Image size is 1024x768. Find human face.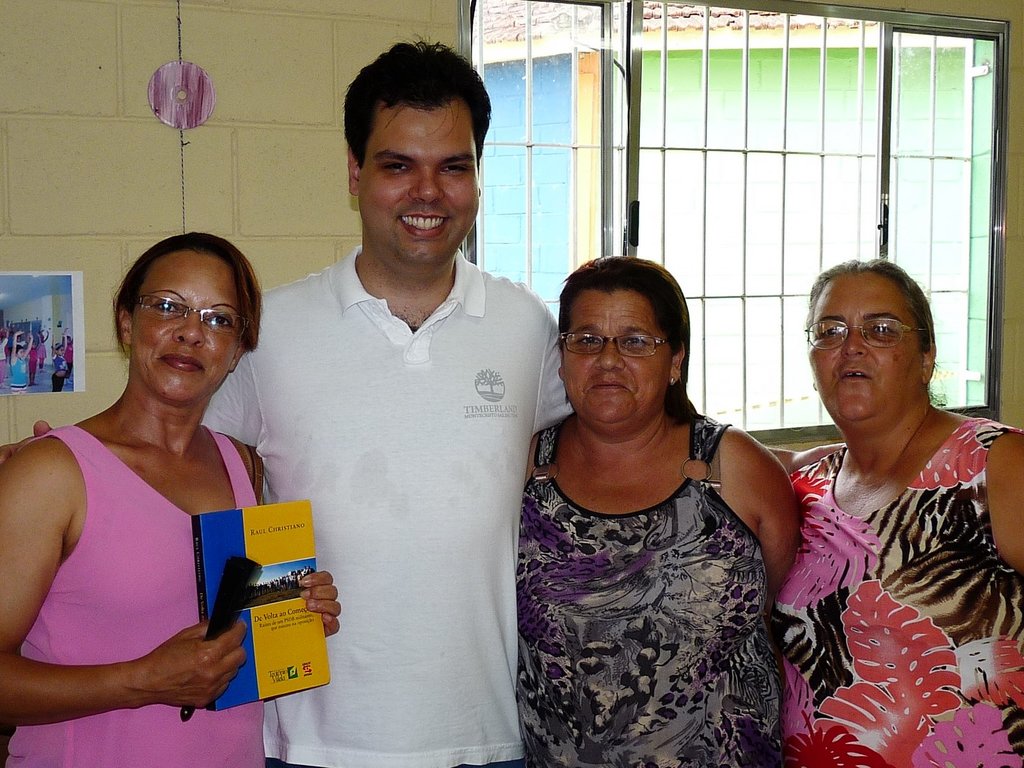
box(557, 286, 670, 425).
